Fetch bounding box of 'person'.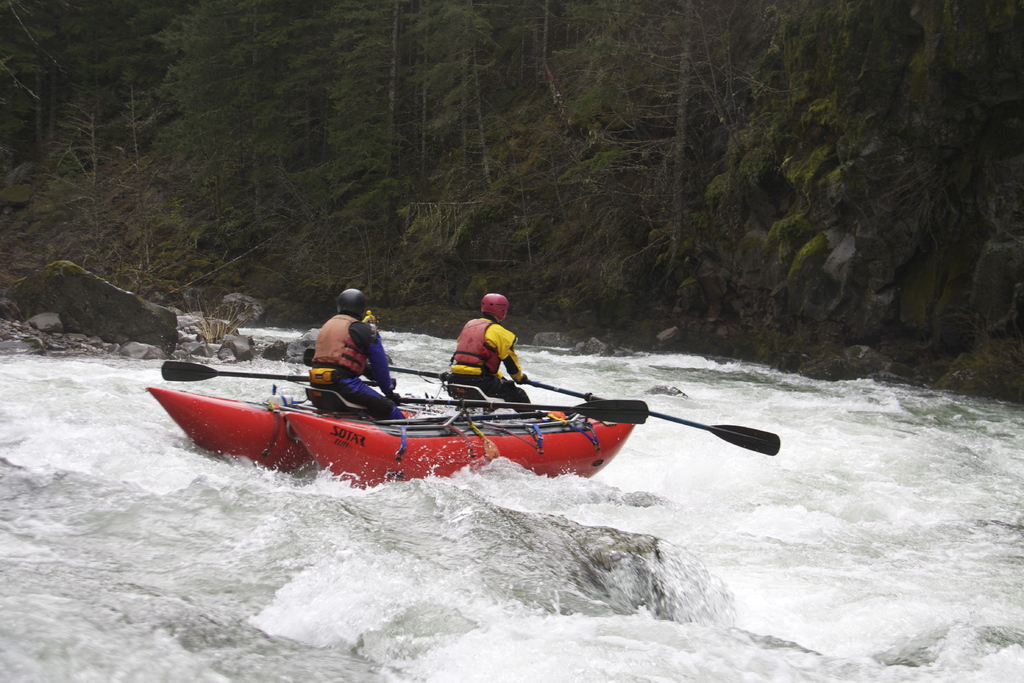
Bbox: [305,286,403,425].
